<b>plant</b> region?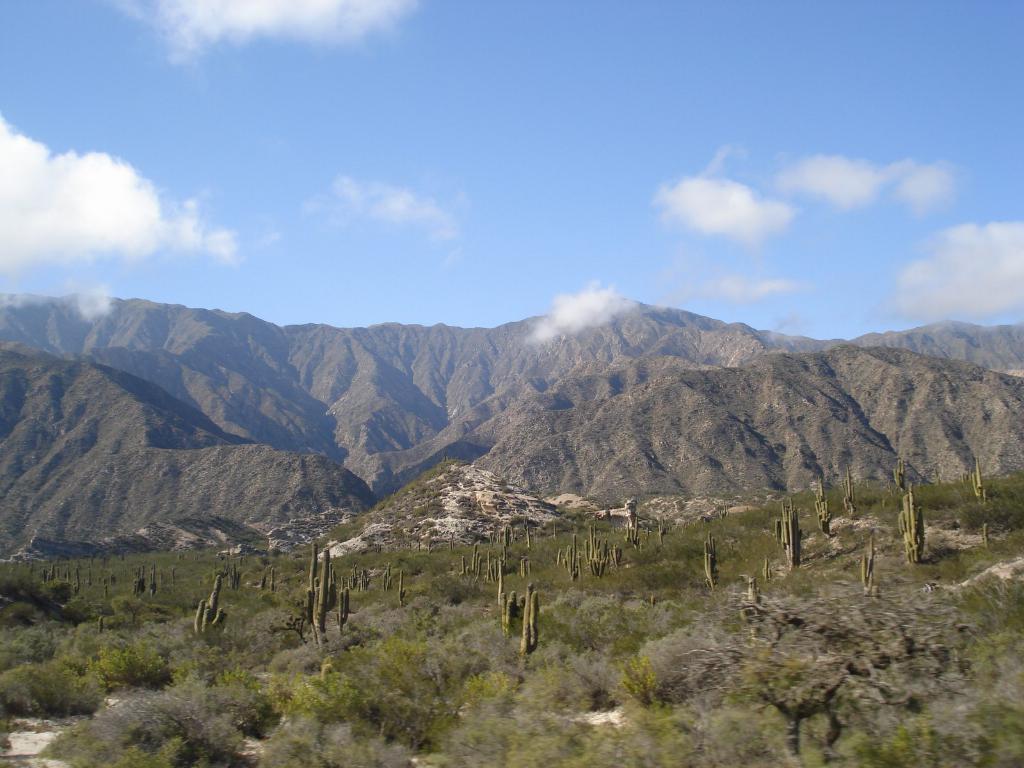
{"left": 396, "top": 569, "right": 406, "bottom": 604}
